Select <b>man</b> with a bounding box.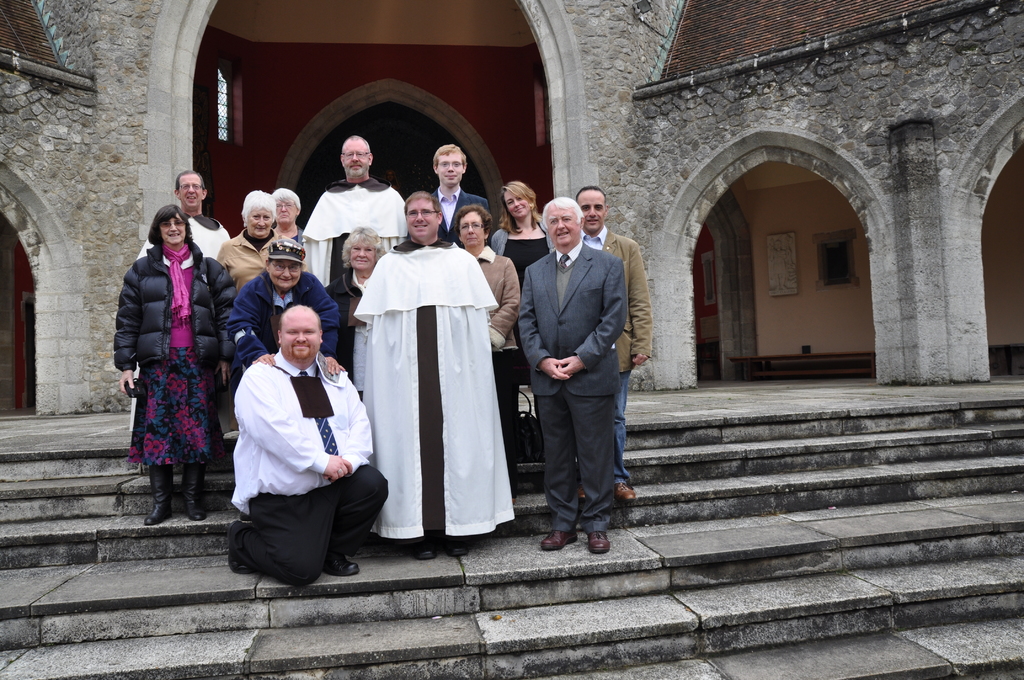
510 193 625 559.
